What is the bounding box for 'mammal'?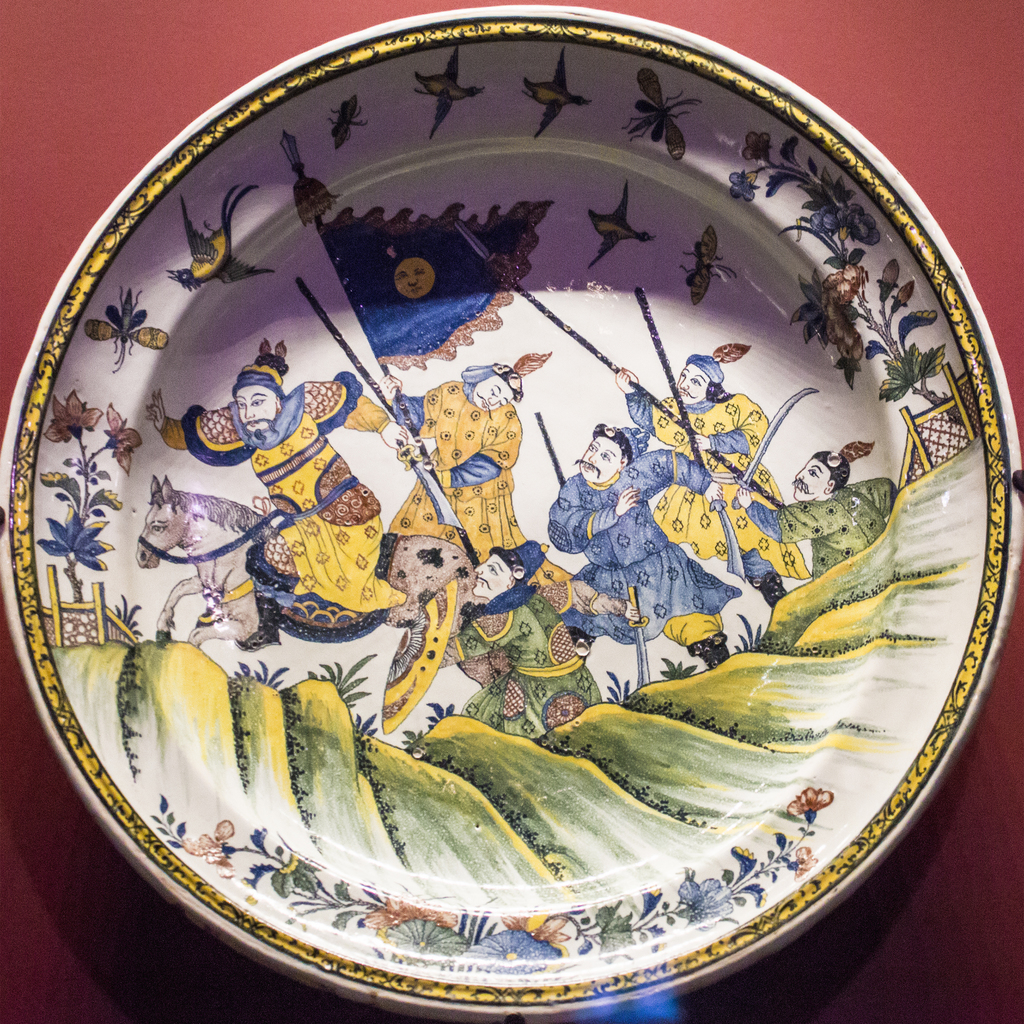
x1=441 y1=538 x2=601 y2=731.
